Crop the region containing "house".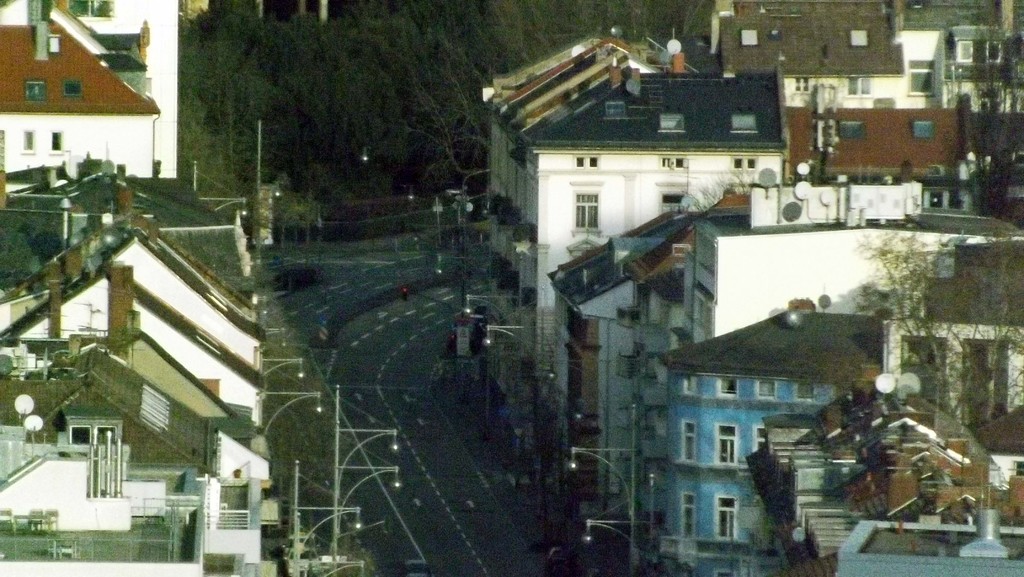
Crop region: rect(897, 219, 1023, 363).
